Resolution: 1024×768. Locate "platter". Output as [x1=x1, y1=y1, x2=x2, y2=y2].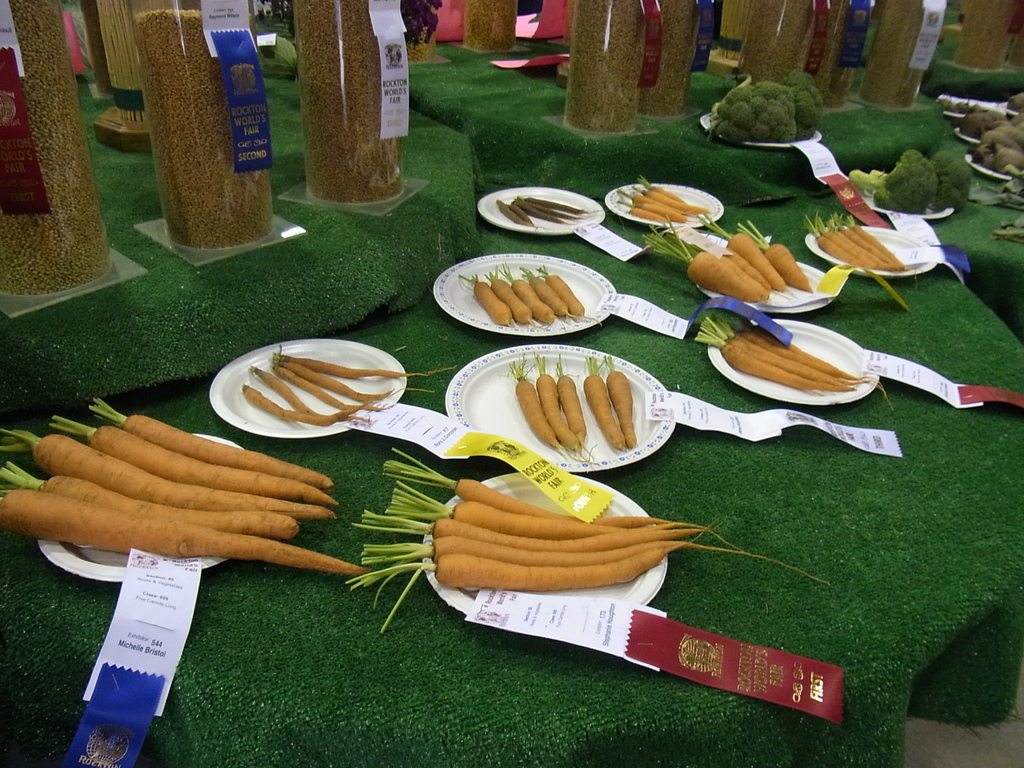
[x1=700, y1=113, x2=821, y2=147].
